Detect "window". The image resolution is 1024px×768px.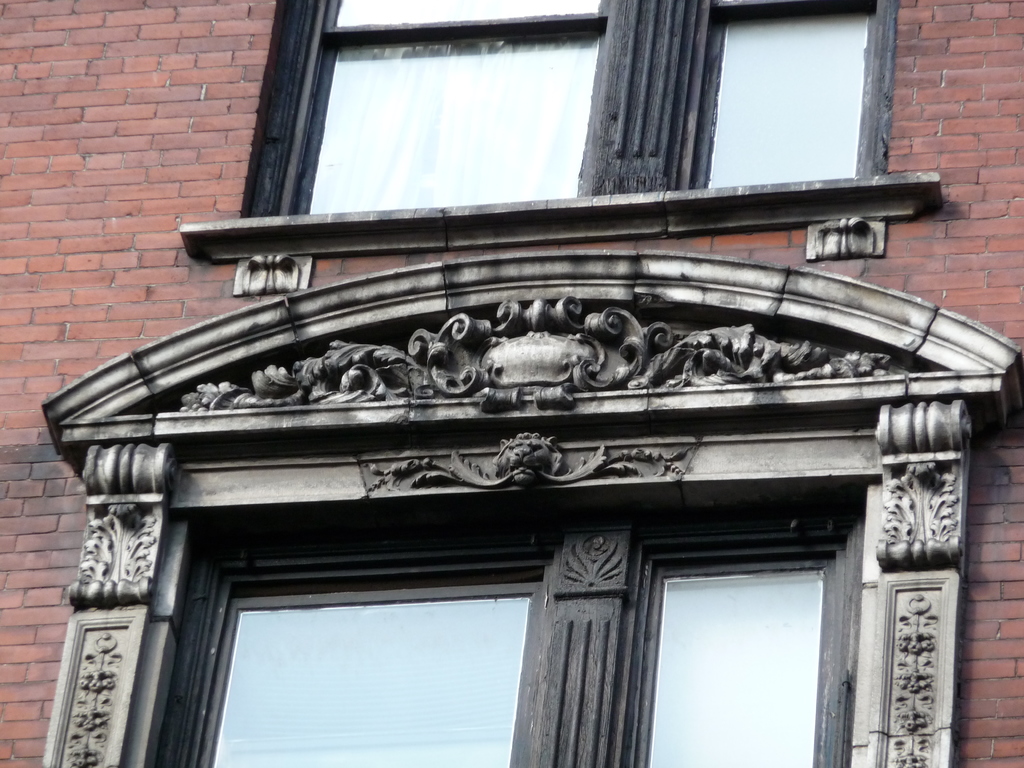
[705, 12, 886, 171].
